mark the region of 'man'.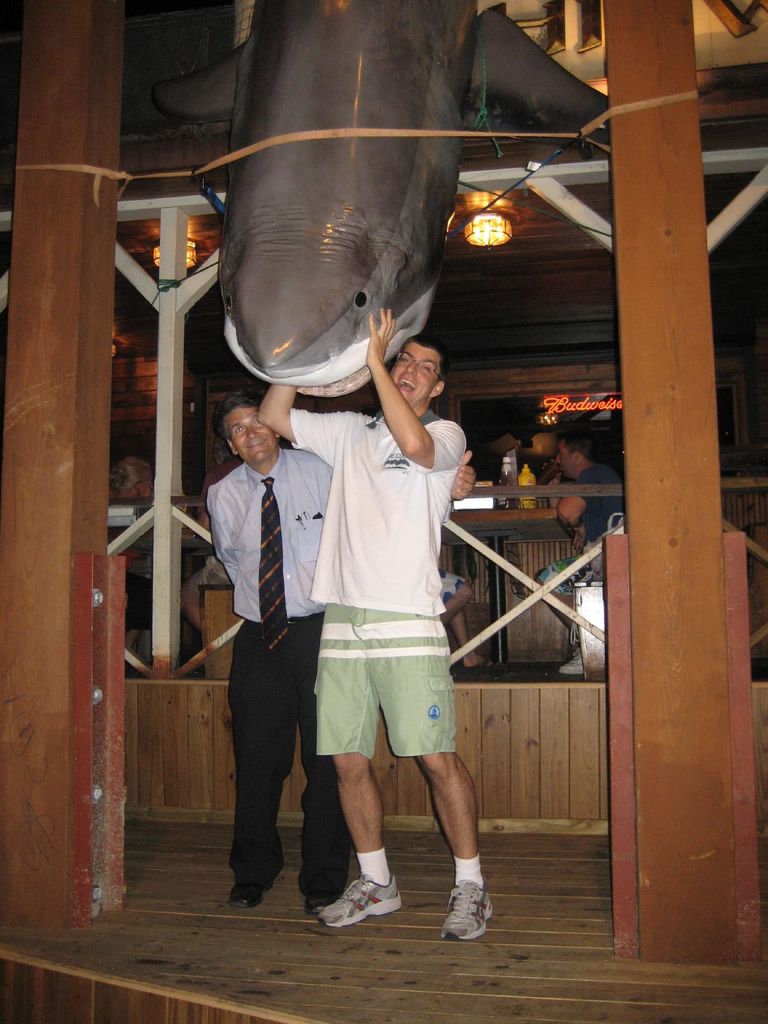
Region: rect(266, 275, 487, 916).
